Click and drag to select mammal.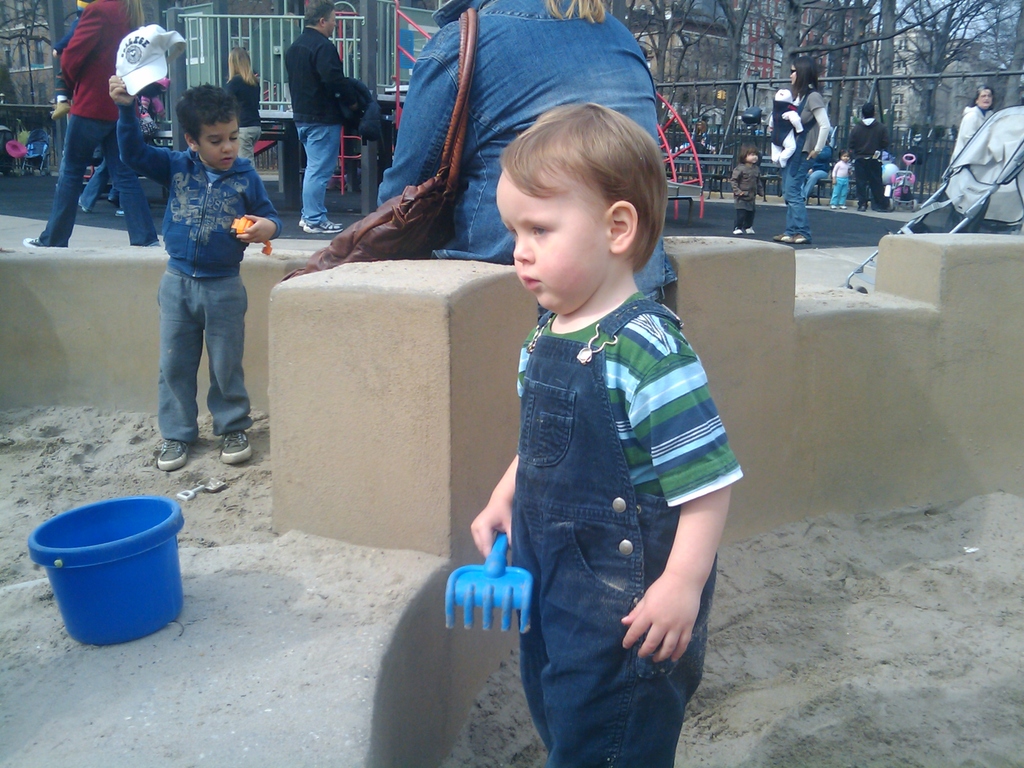
Selection: [765,51,833,246].
